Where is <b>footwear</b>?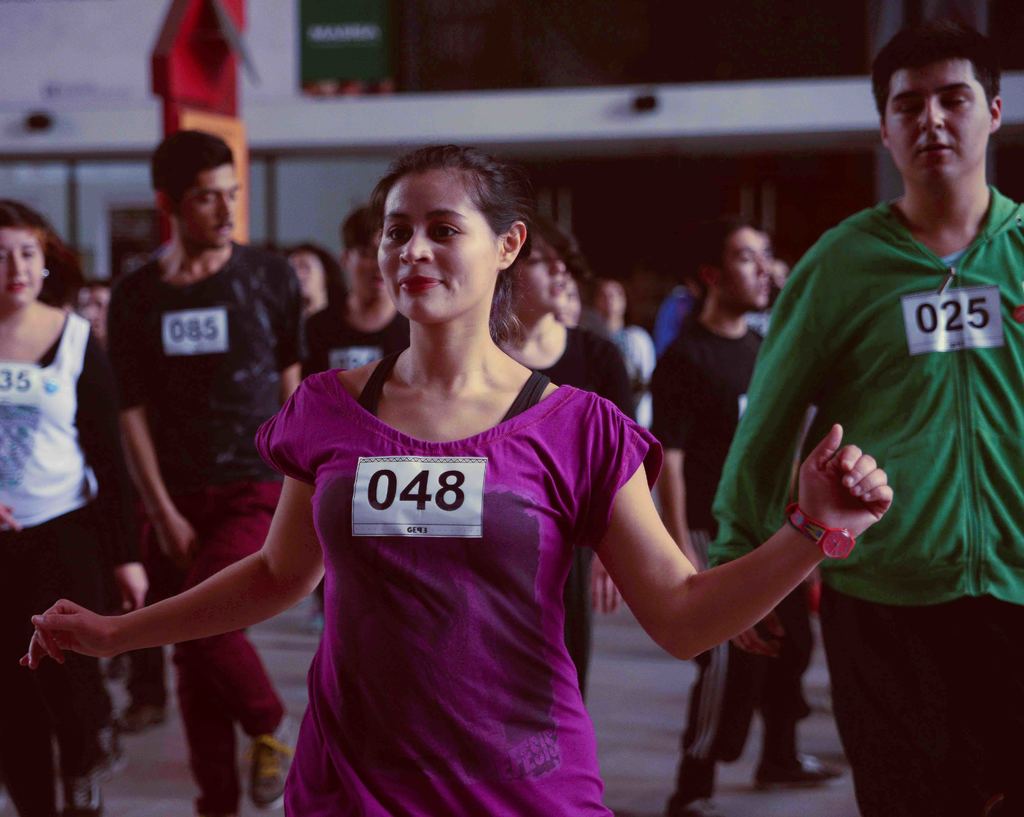
[242,729,288,809].
